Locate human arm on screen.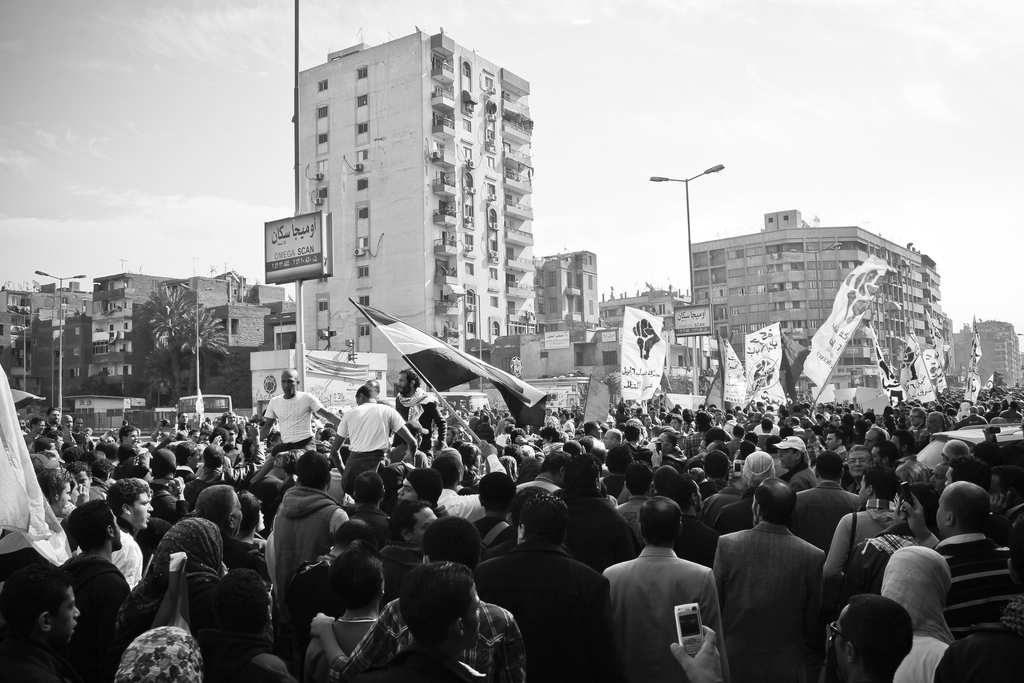
On screen at box(668, 623, 730, 682).
